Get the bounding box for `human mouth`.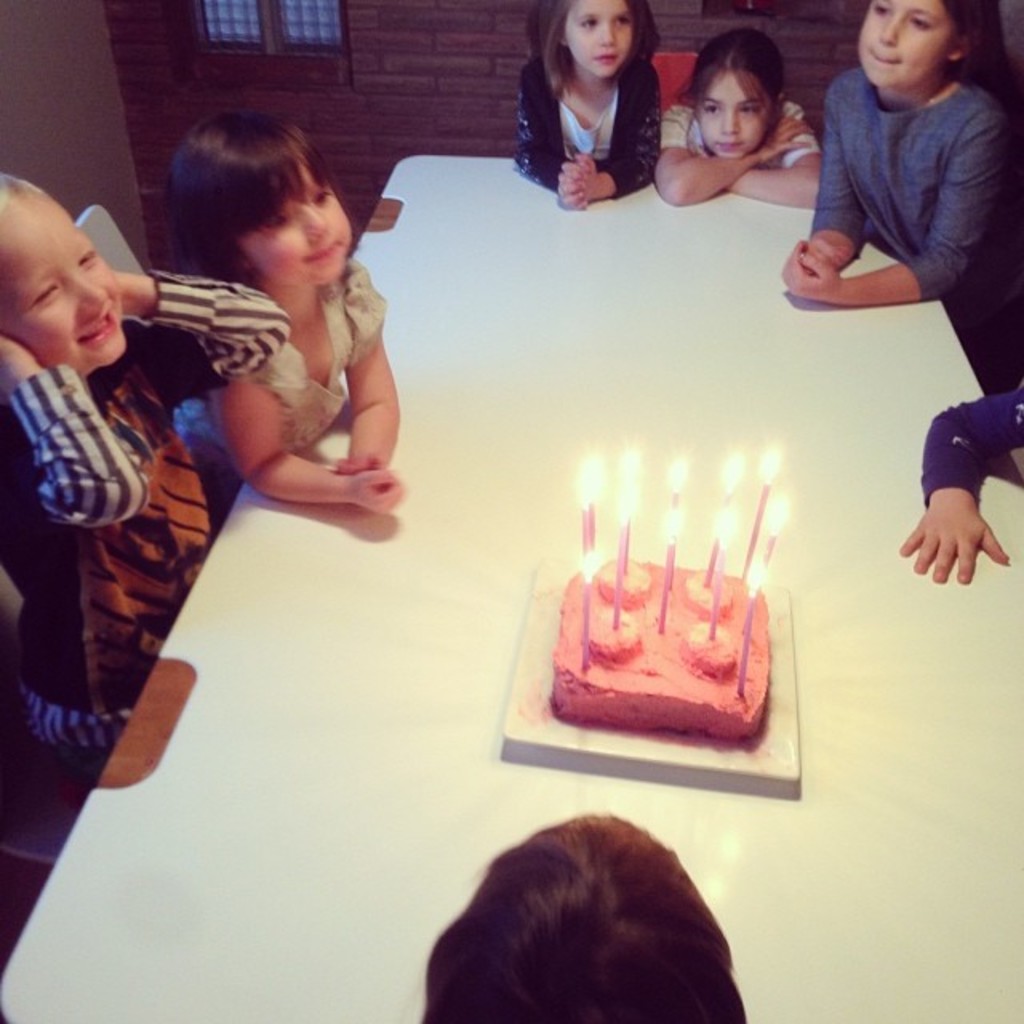
l=309, t=235, r=338, b=261.
